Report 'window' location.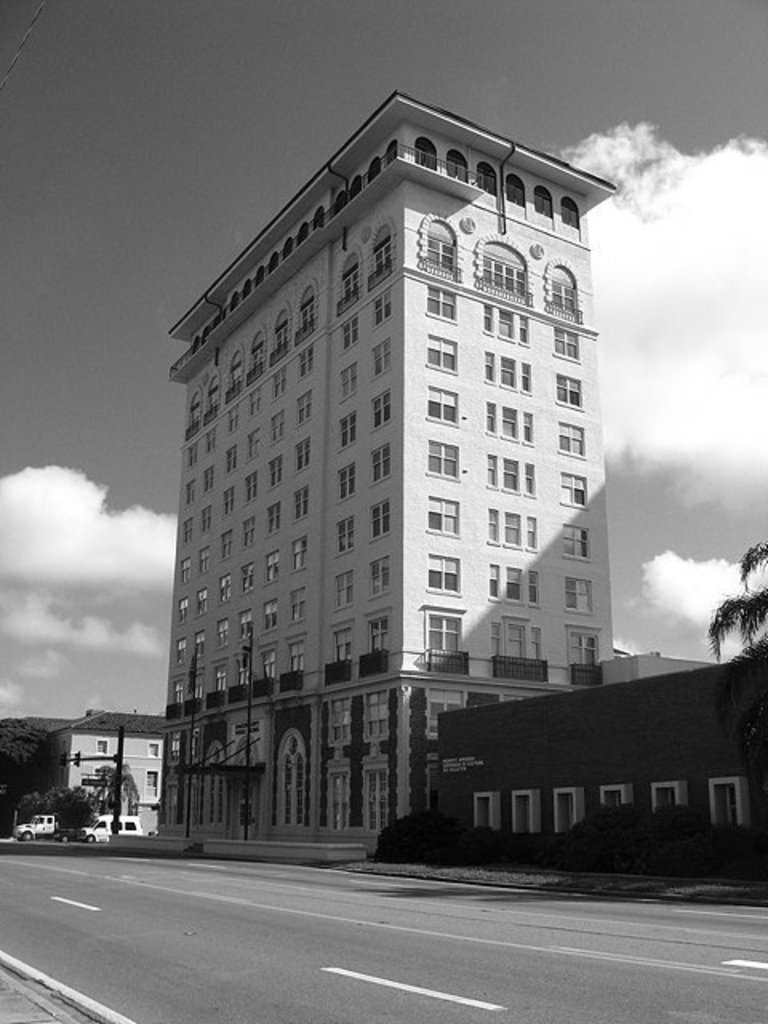
Report: <box>274,365,288,395</box>.
